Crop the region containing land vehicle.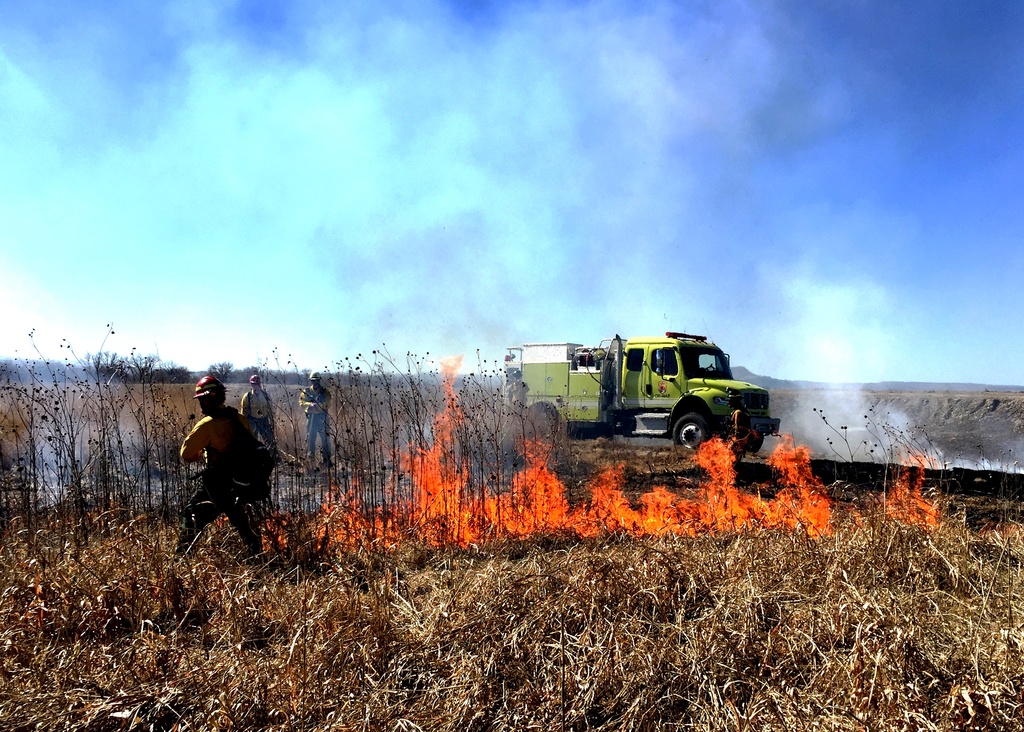
Crop region: [498,330,783,457].
